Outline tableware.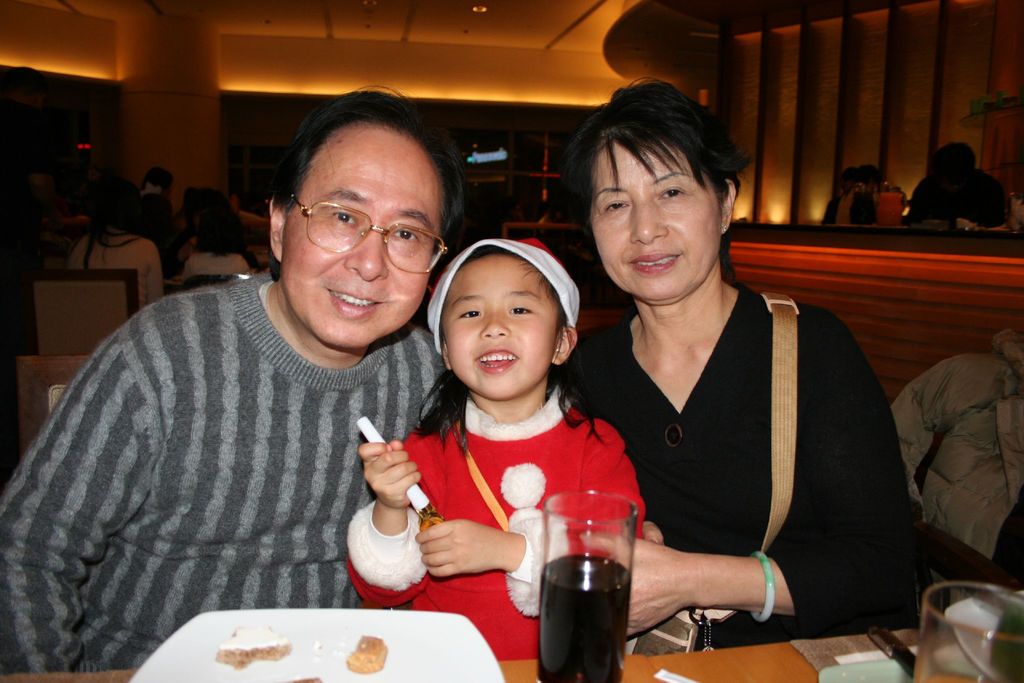
Outline: <region>529, 491, 654, 661</region>.
